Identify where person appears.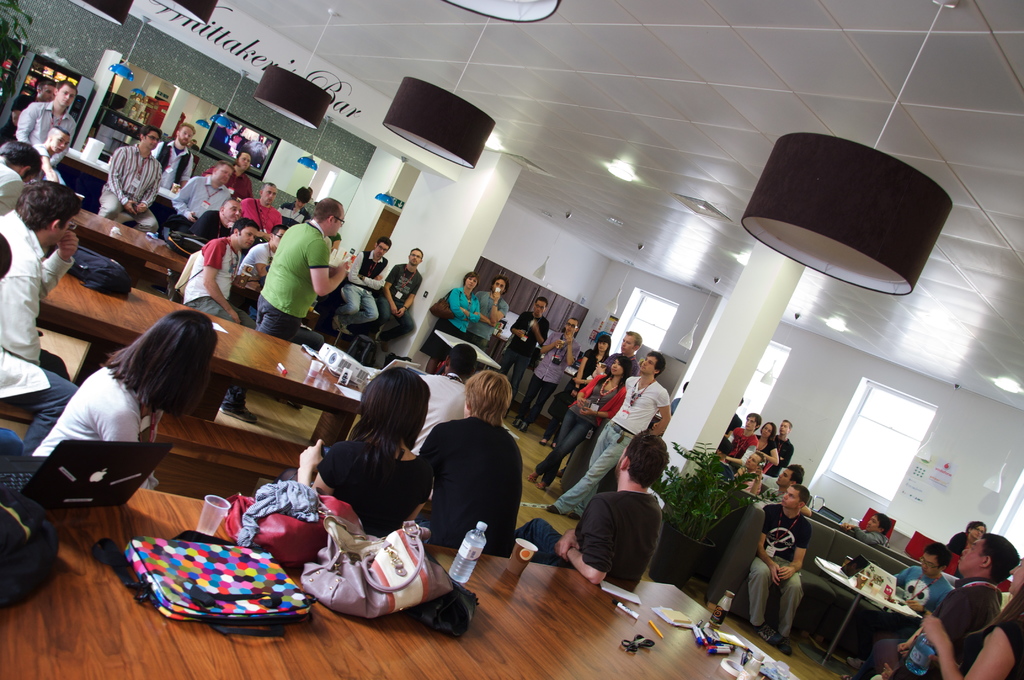
Appears at box(740, 466, 792, 638).
